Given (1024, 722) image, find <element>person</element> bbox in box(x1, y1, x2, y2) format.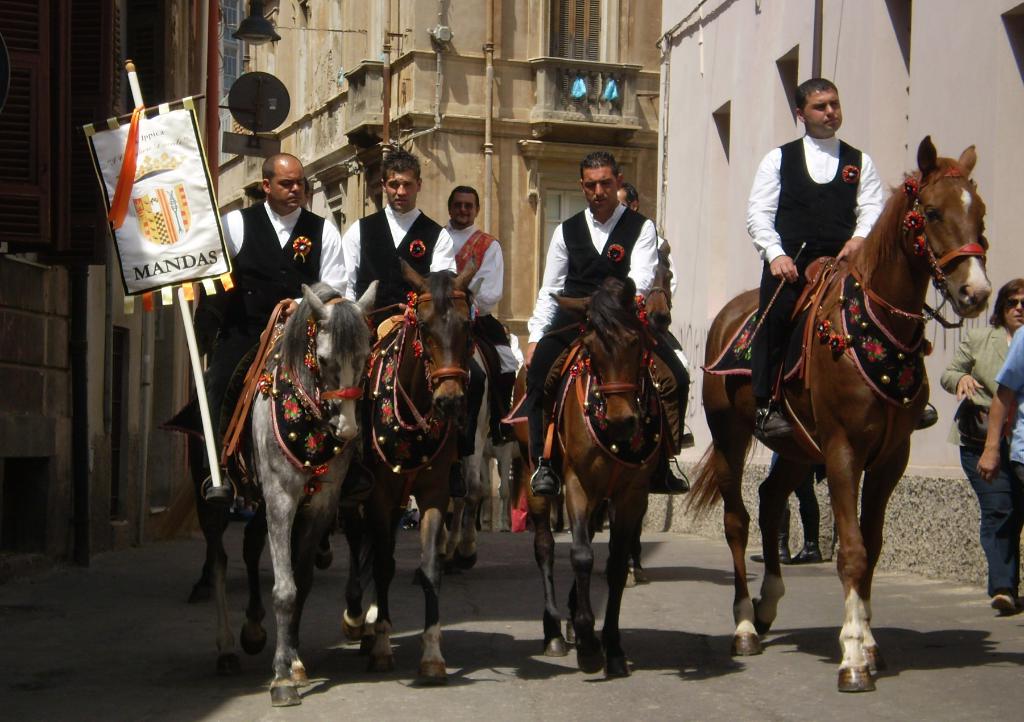
box(188, 150, 349, 504).
